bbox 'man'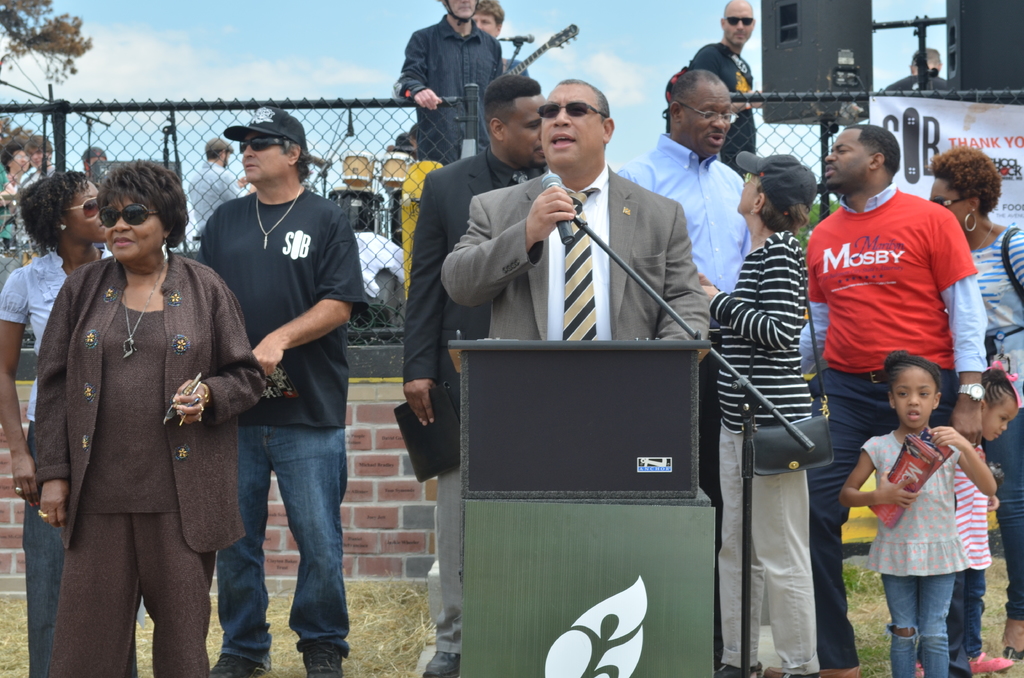
(left=465, top=0, right=532, bottom=79)
